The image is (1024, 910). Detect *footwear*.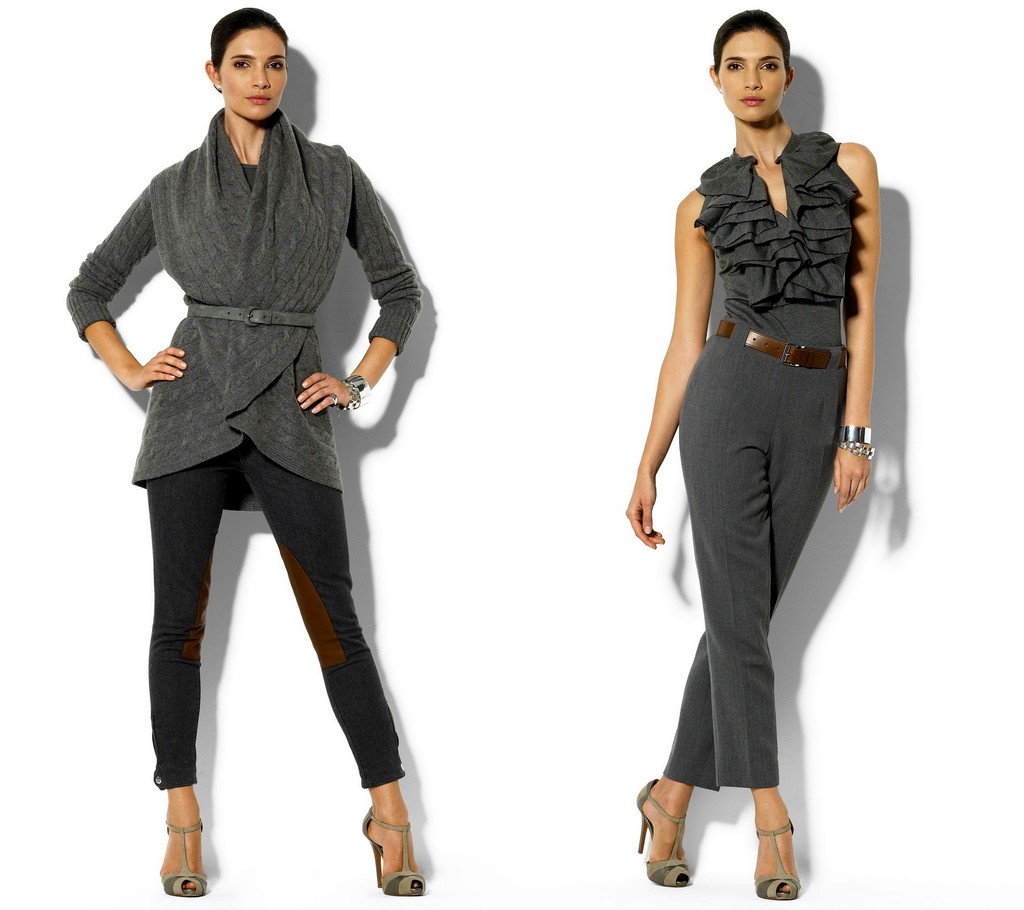
Detection: l=363, t=799, r=424, b=895.
